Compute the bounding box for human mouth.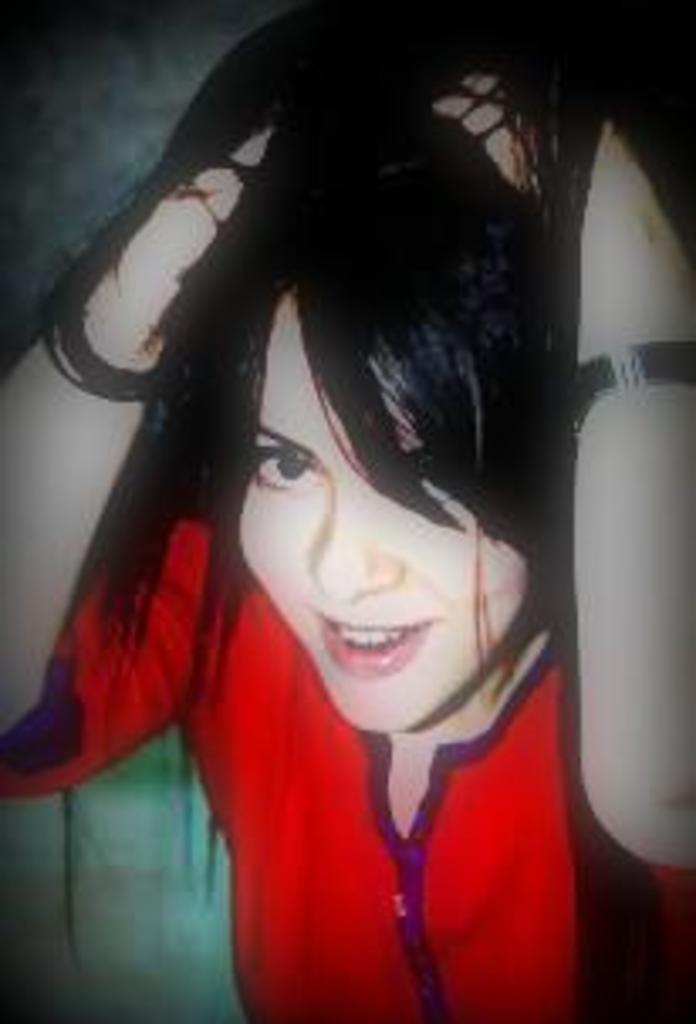
[321, 615, 426, 676].
